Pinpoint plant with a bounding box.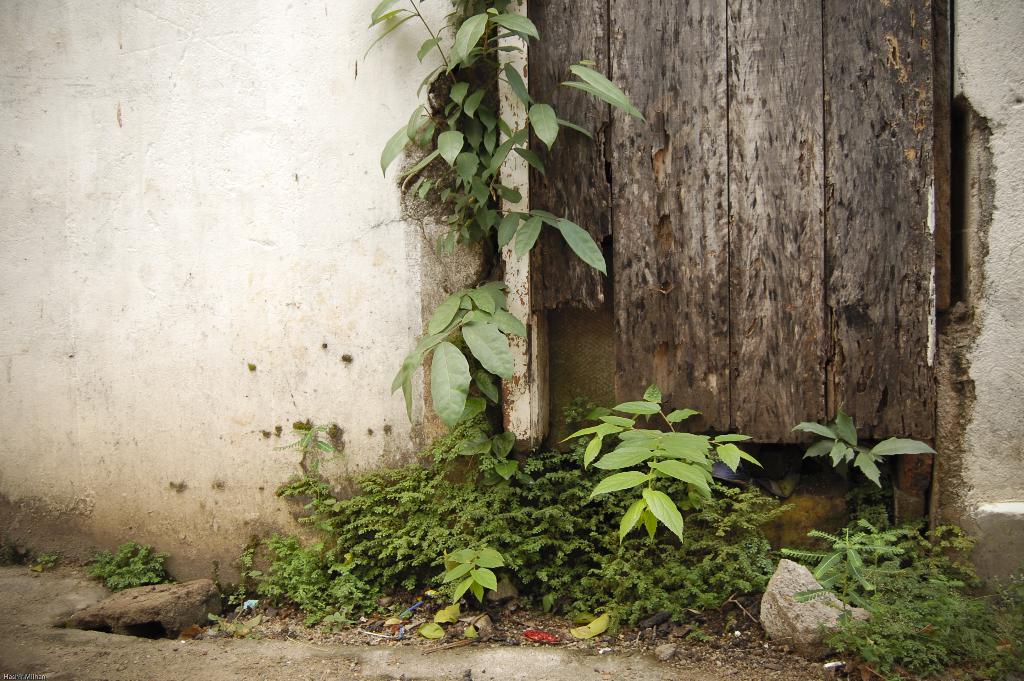
[564, 385, 763, 549].
